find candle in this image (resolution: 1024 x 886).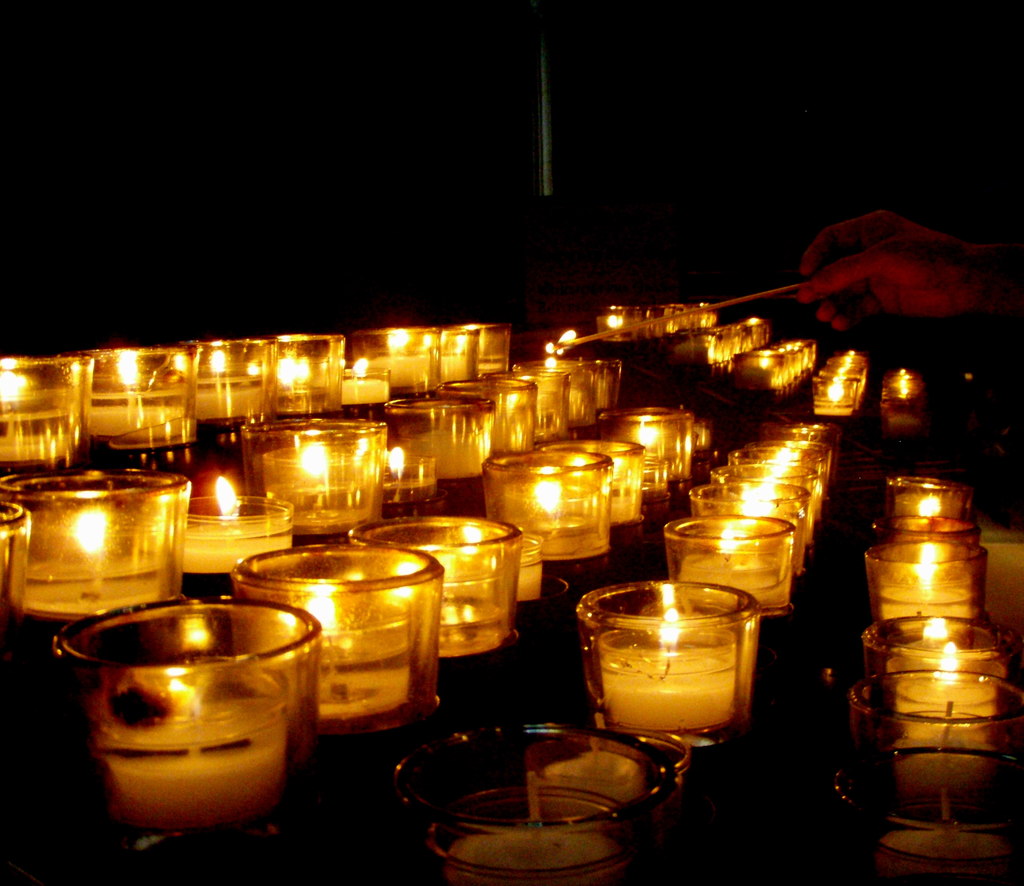
bbox(809, 350, 860, 416).
